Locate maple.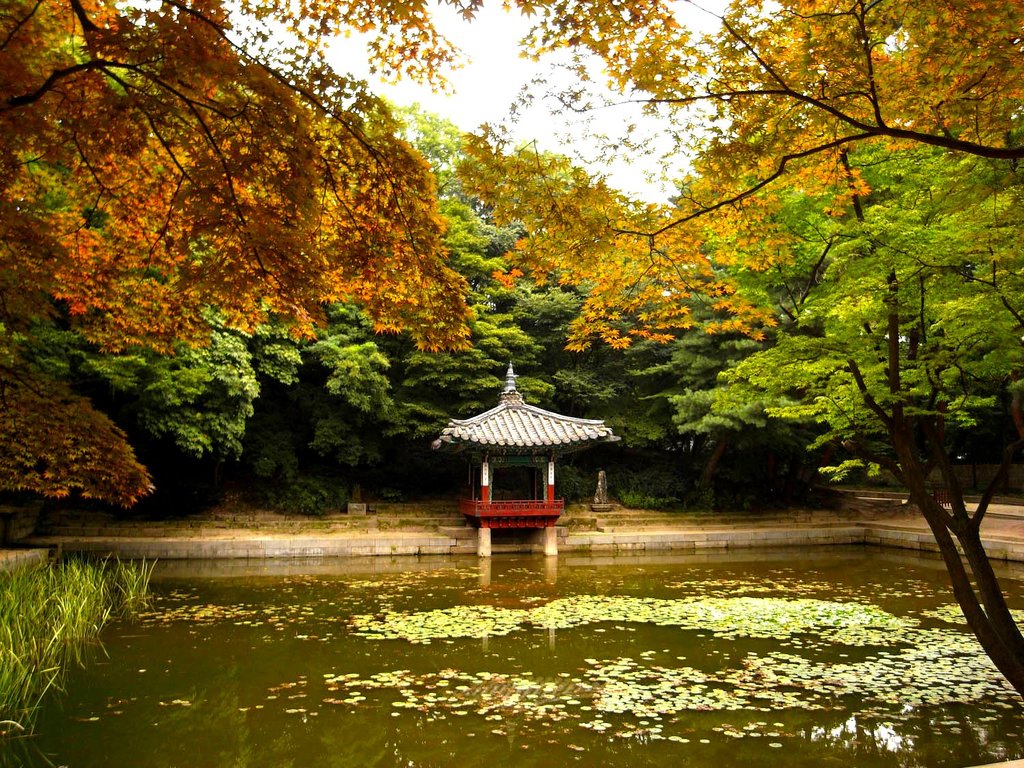
Bounding box: pyautogui.locateOnScreen(7, 283, 326, 497).
